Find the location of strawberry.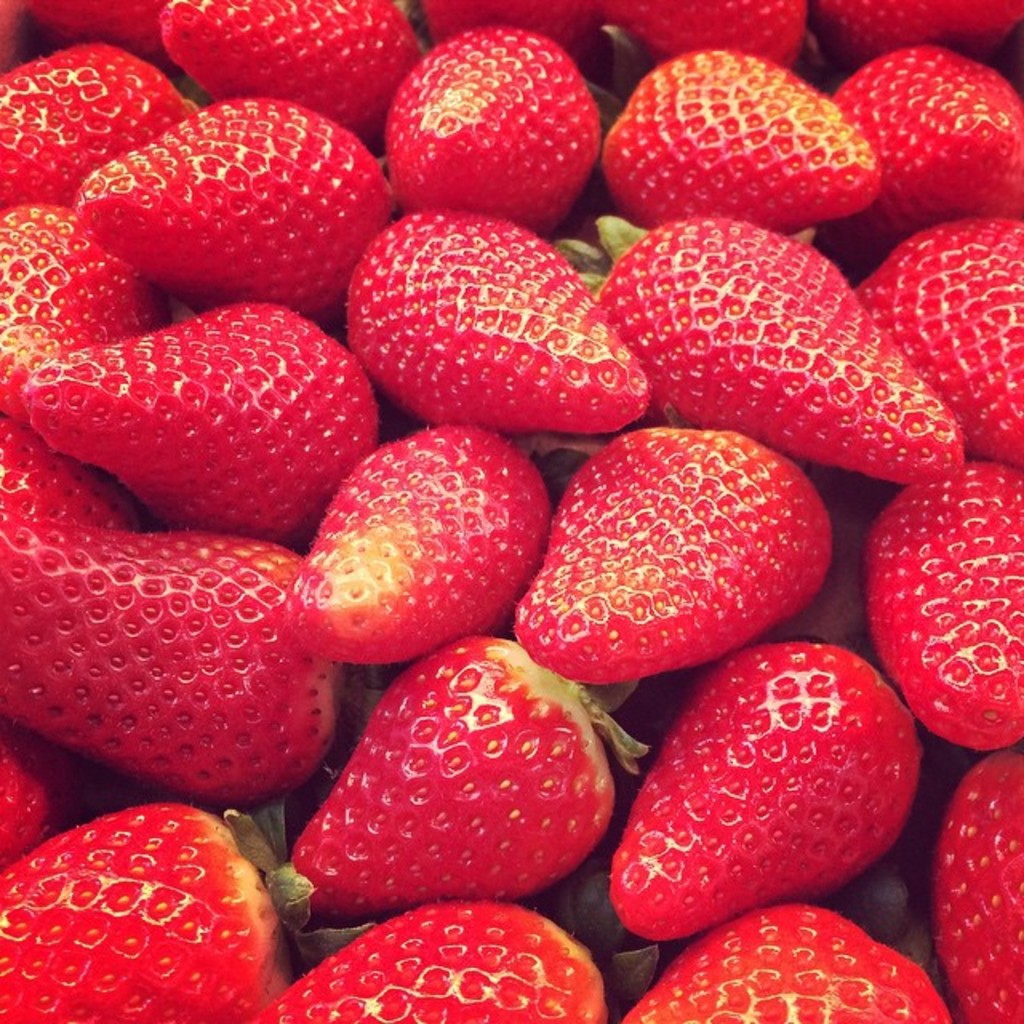
Location: 0:203:160:427.
